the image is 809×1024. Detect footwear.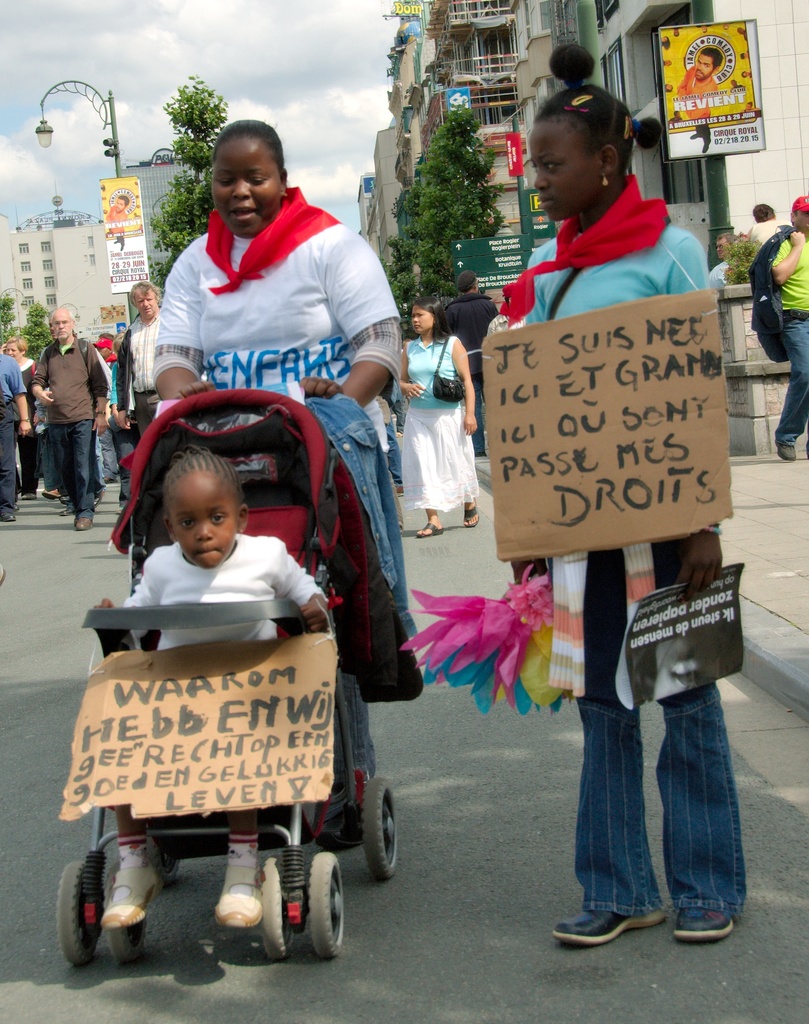
Detection: rect(213, 861, 260, 924).
